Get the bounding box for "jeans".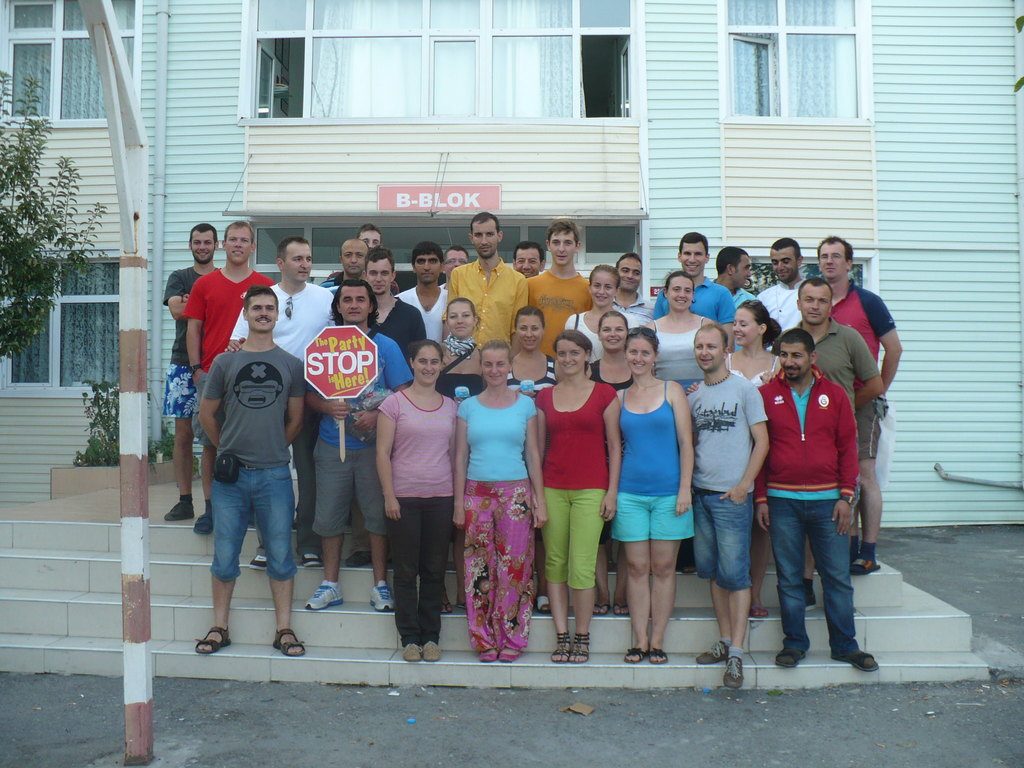
<bbox>762, 487, 872, 687</bbox>.
